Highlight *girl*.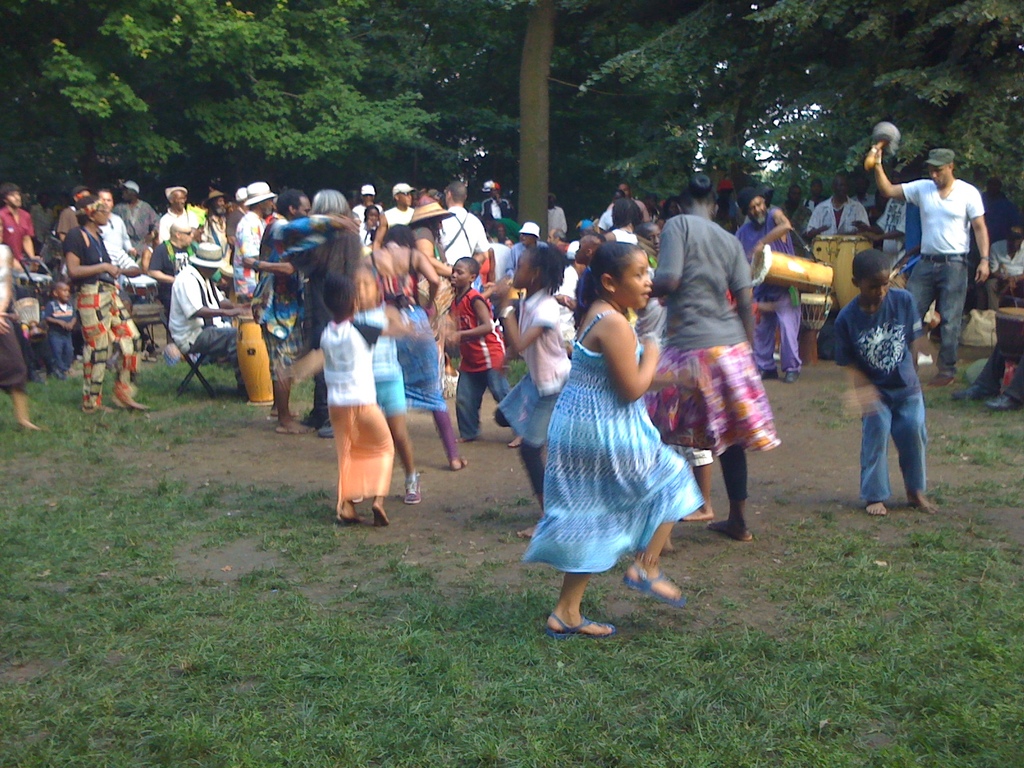
Highlighted region: crop(515, 242, 703, 633).
